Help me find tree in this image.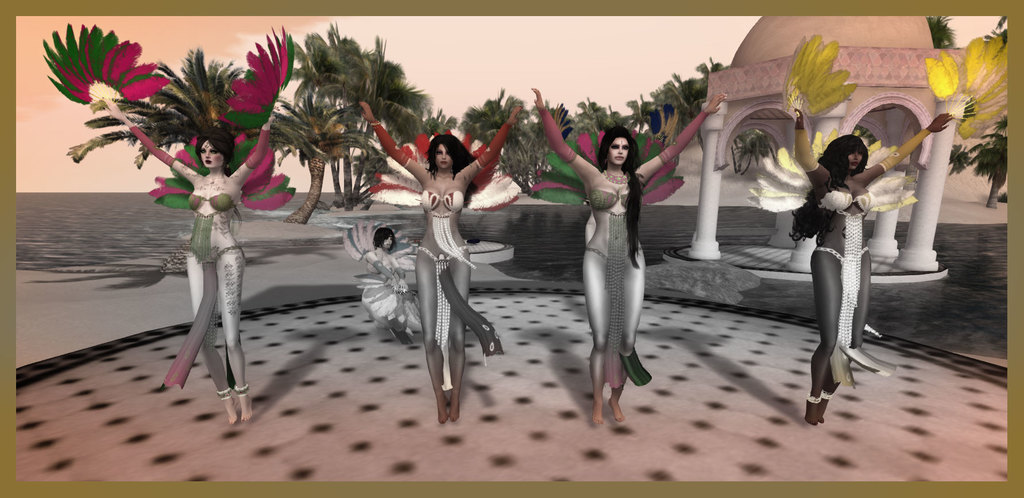
Found it: region(274, 91, 374, 225).
